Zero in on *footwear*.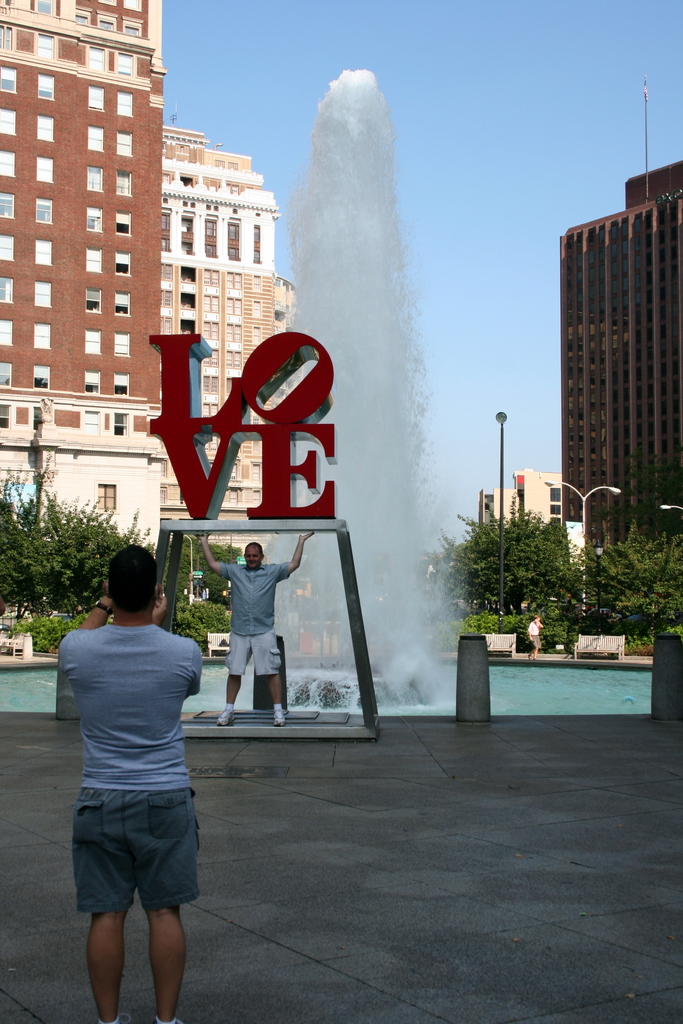
Zeroed in: [272,712,286,724].
